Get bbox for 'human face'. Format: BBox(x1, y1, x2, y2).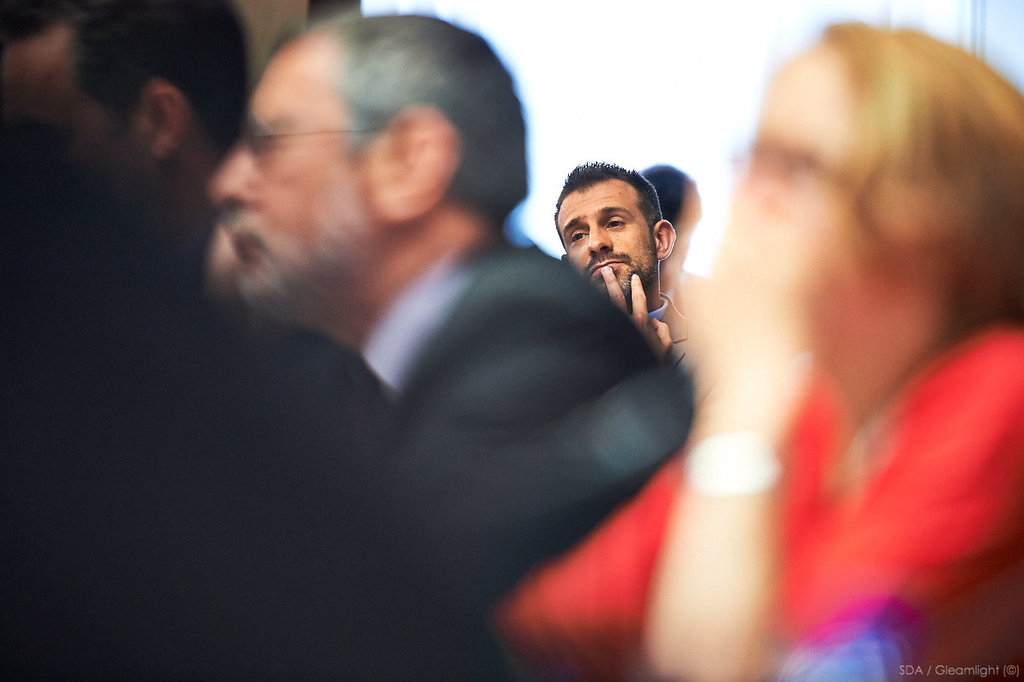
BBox(0, 24, 153, 221).
